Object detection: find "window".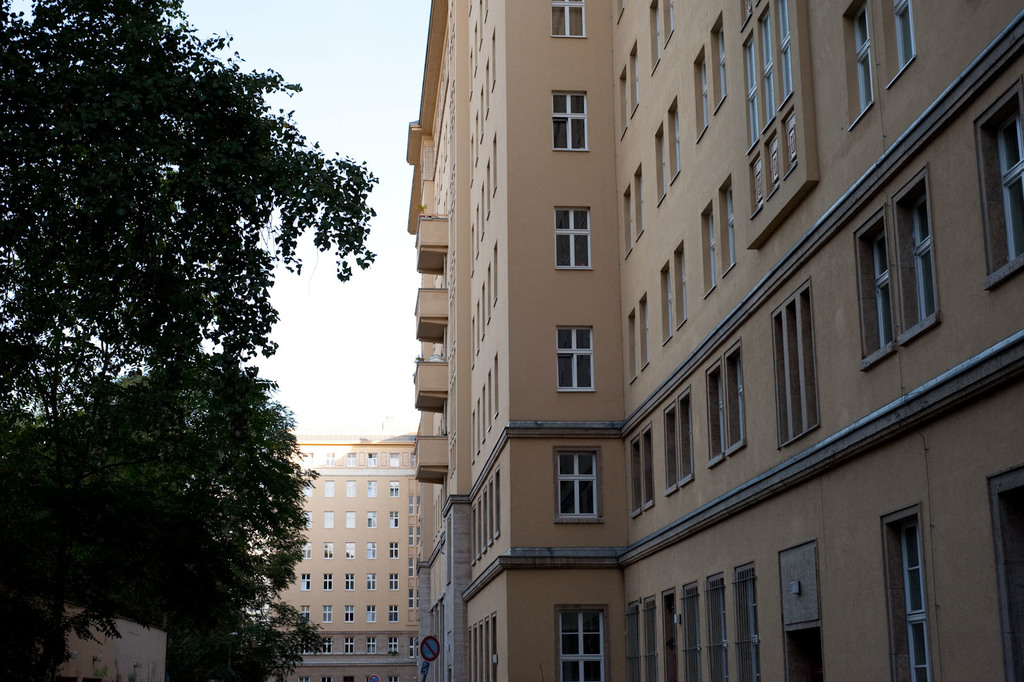
x1=556 y1=202 x2=591 y2=271.
